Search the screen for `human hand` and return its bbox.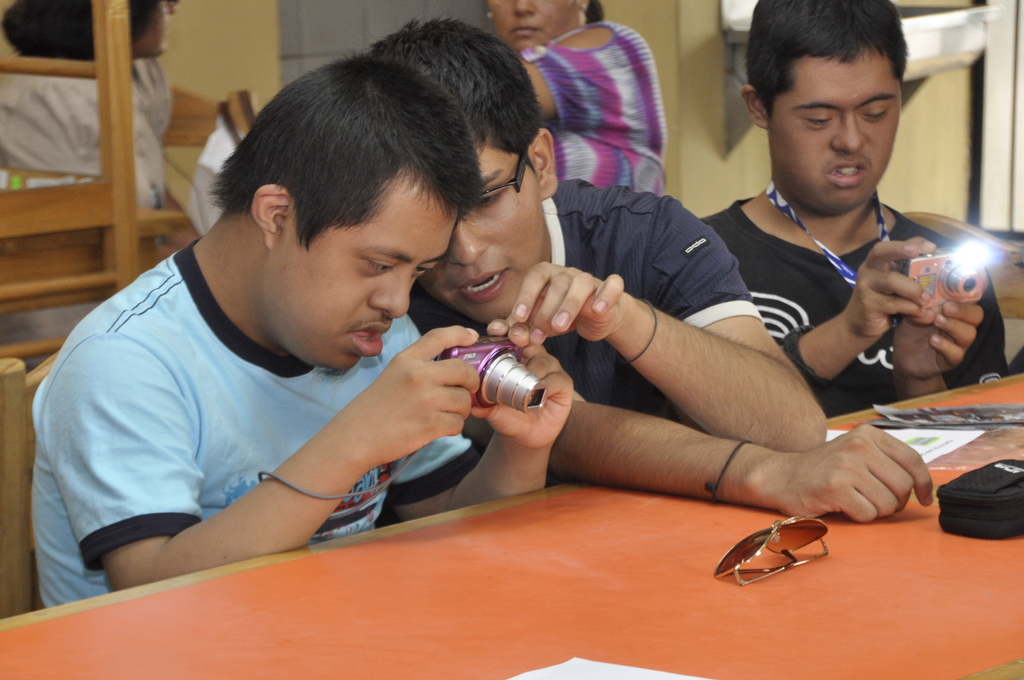
Found: l=469, t=316, r=575, b=450.
